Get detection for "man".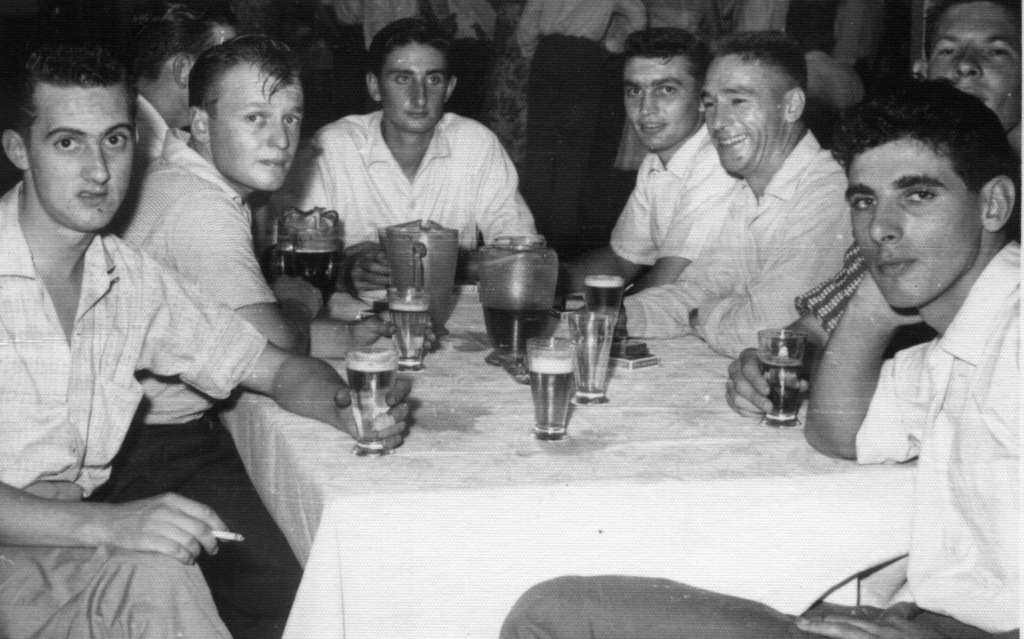
Detection: 528:79:1023:638.
